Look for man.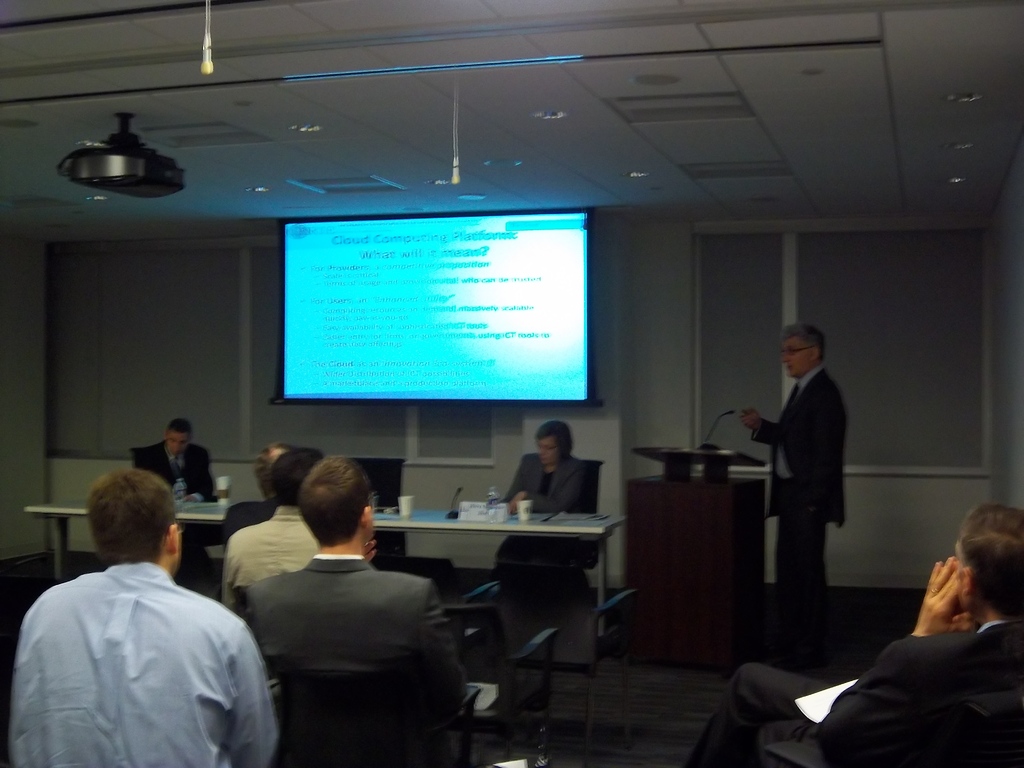
Found: [243, 457, 469, 767].
